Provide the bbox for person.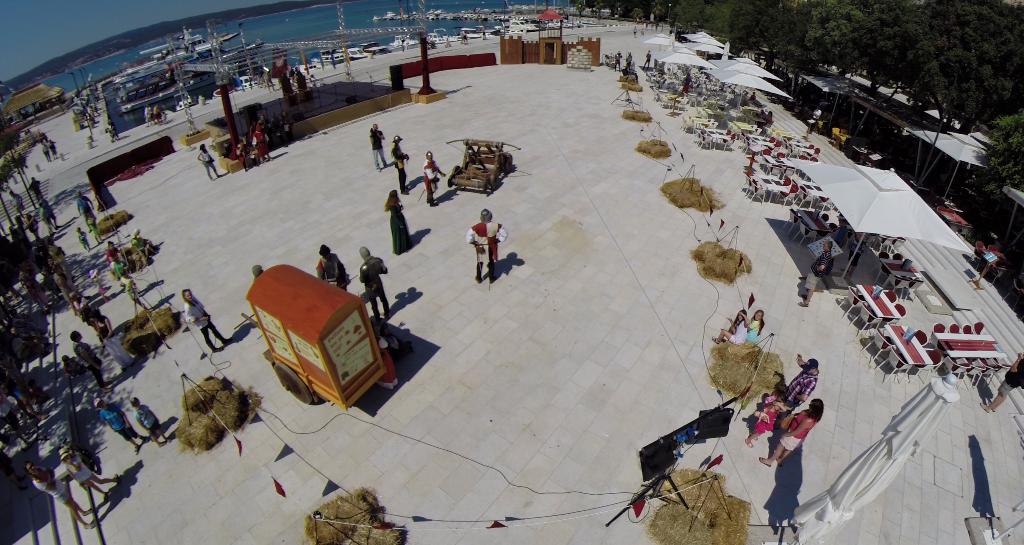
{"x1": 22, "y1": 209, "x2": 42, "y2": 235}.
